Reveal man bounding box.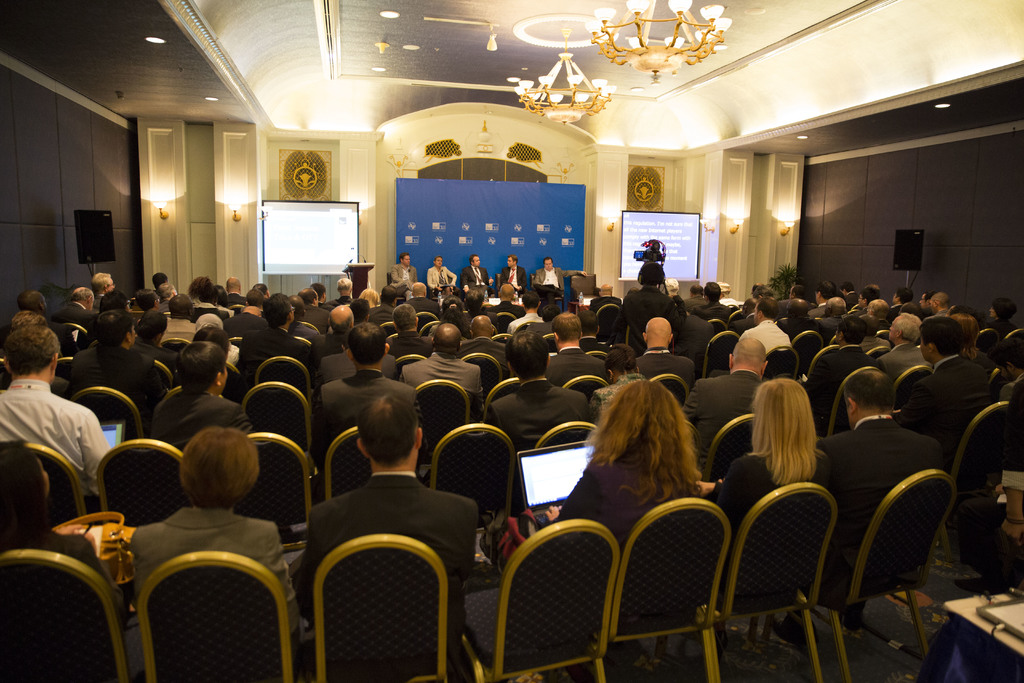
Revealed: box=[292, 406, 475, 613].
